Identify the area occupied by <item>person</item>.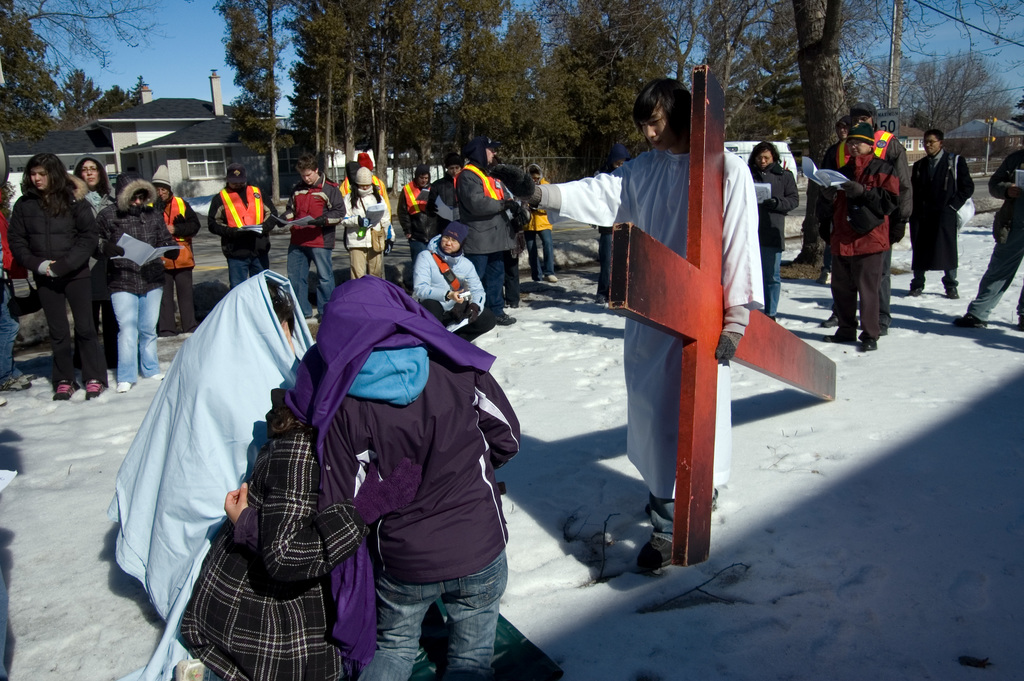
Area: (817, 96, 915, 334).
